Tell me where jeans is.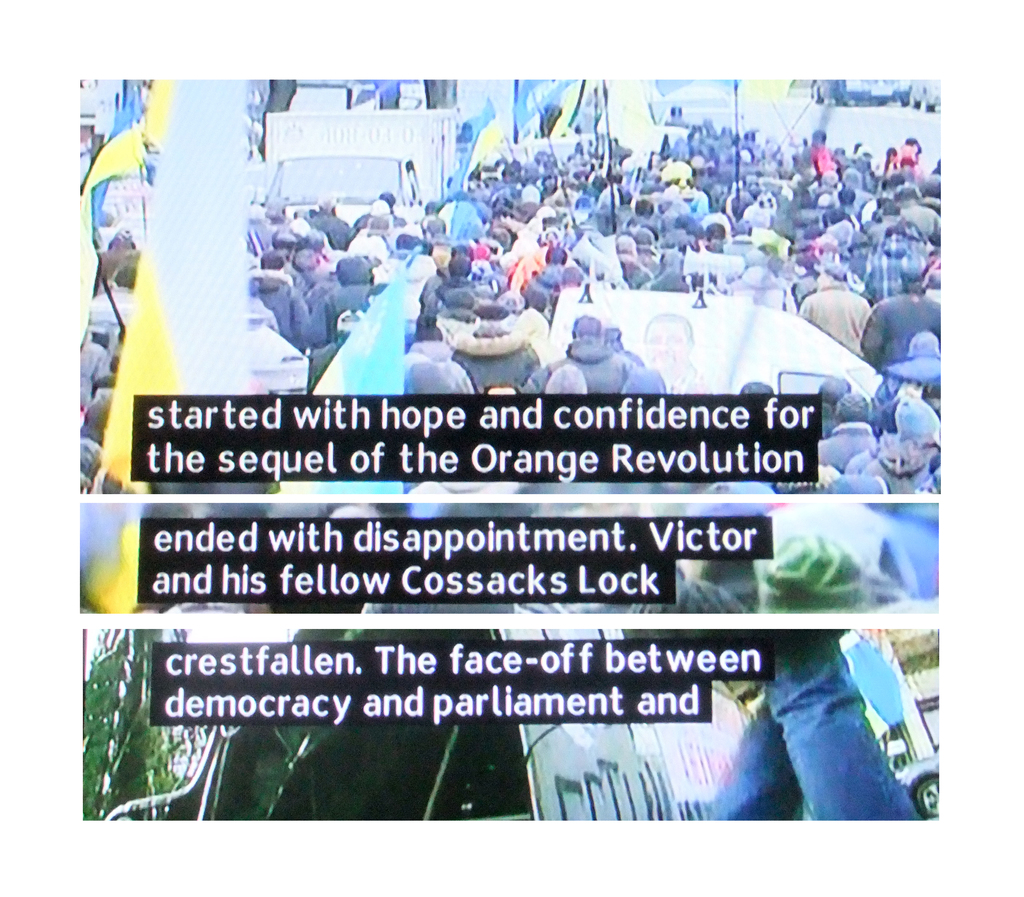
jeans is at [719,640,921,845].
